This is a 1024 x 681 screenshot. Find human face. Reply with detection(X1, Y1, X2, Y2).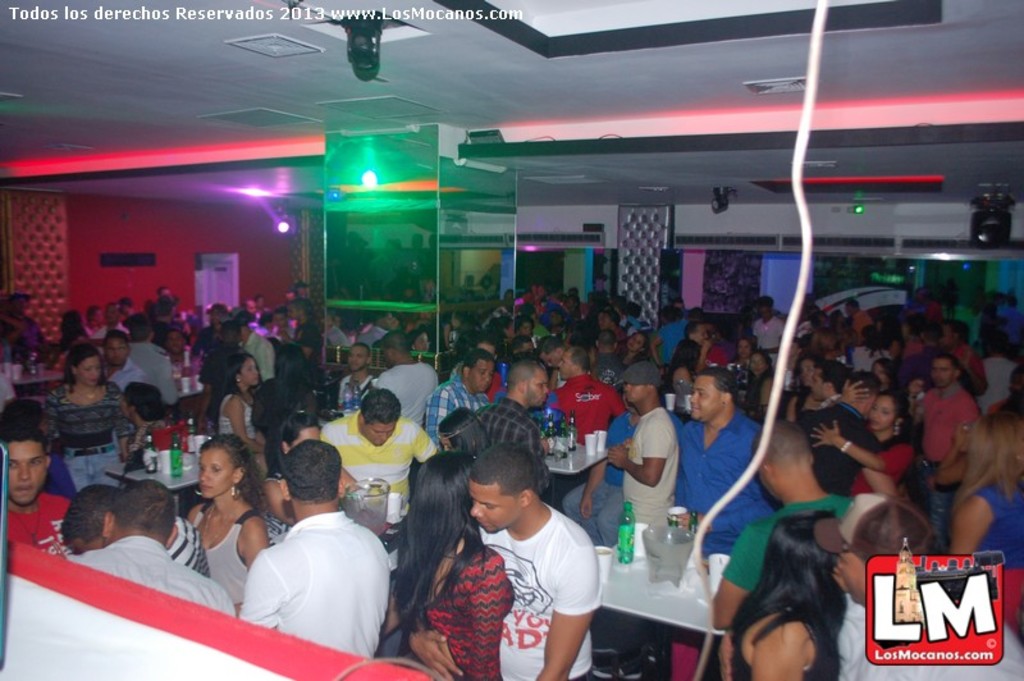
detection(691, 379, 719, 420).
